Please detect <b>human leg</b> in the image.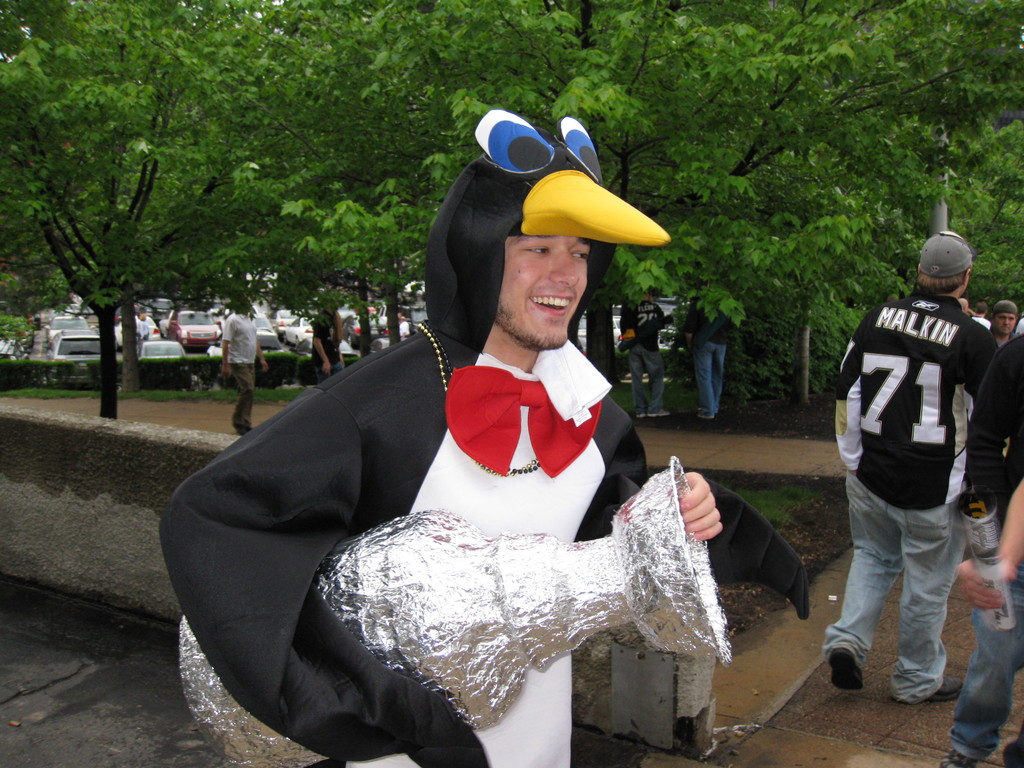
BBox(941, 566, 1009, 765).
